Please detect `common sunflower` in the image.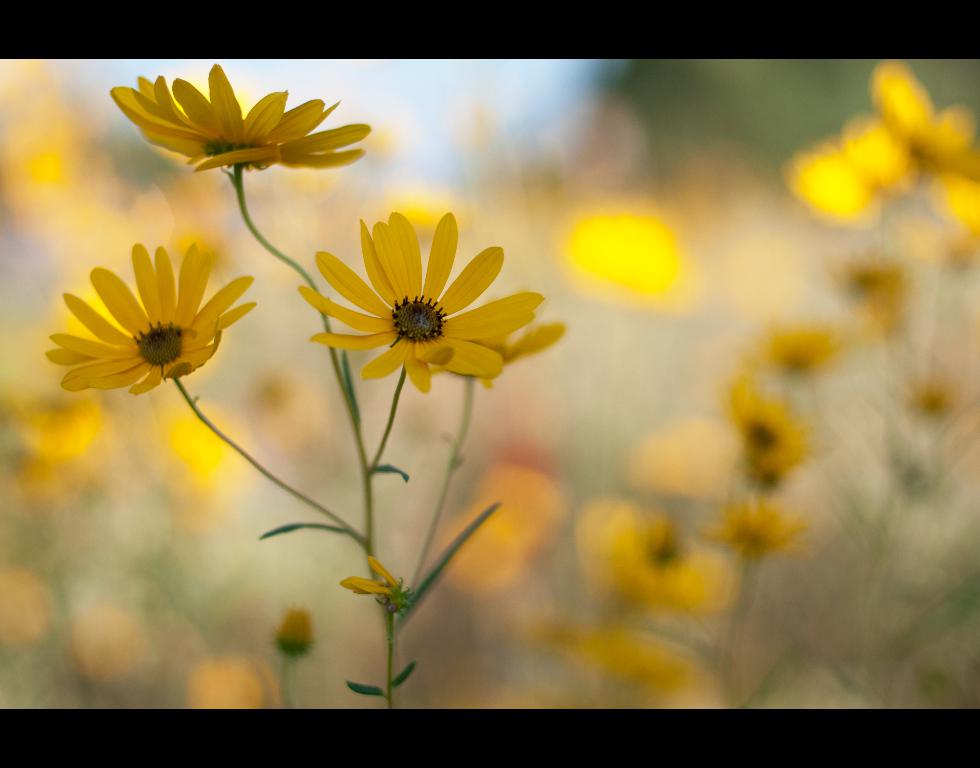
[42, 245, 258, 382].
